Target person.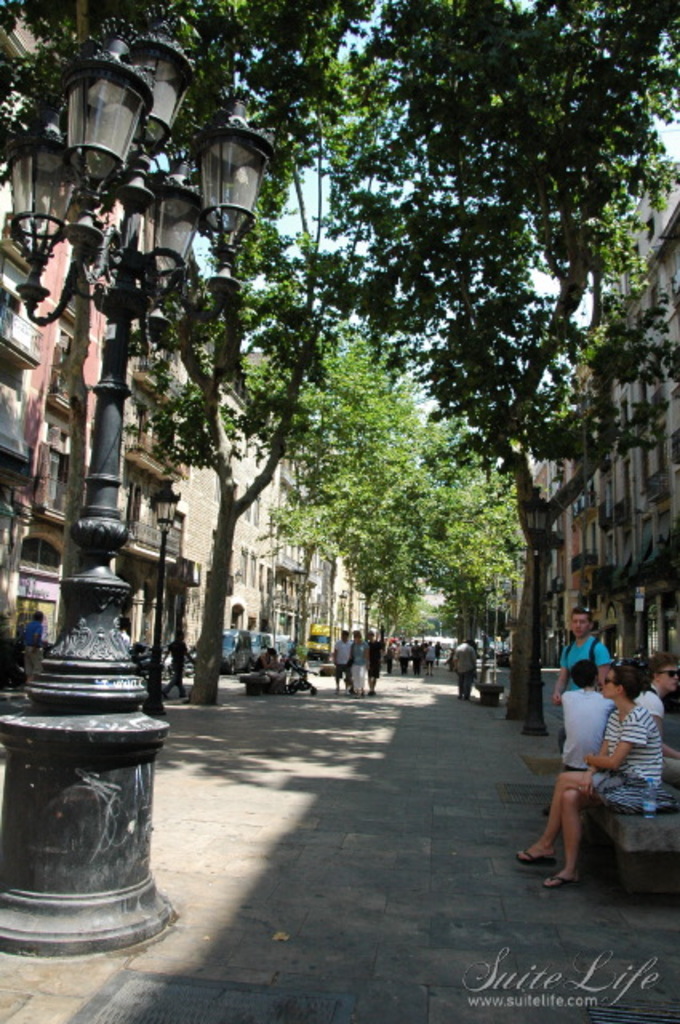
Target region: left=160, top=627, right=195, bottom=701.
